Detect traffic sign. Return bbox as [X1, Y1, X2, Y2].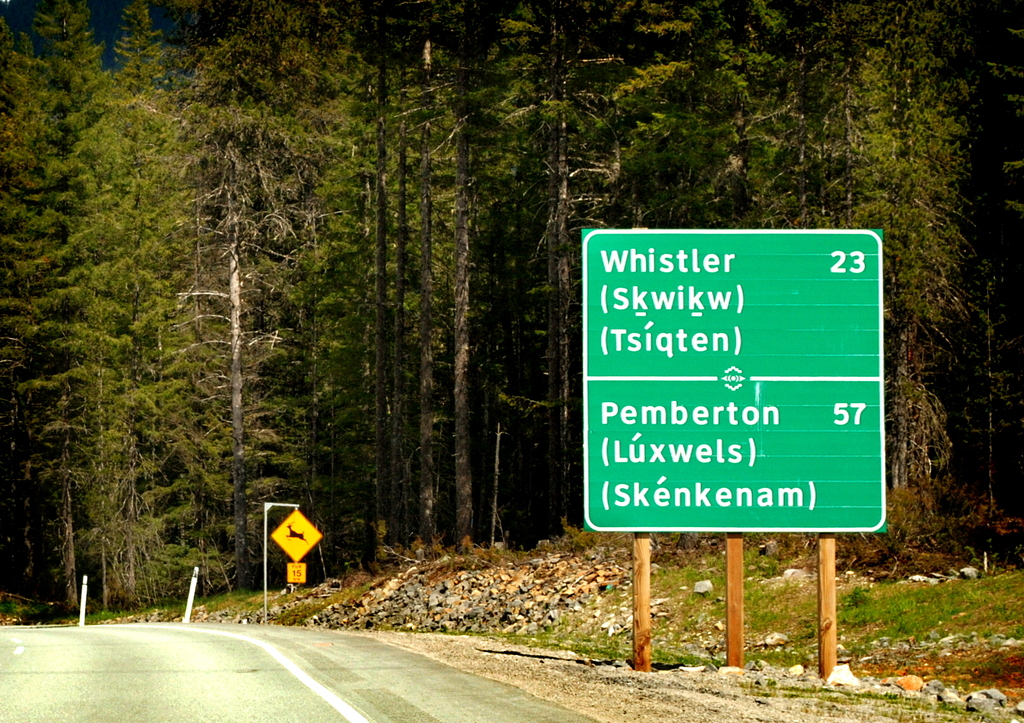
[581, 226, 891, 537].
